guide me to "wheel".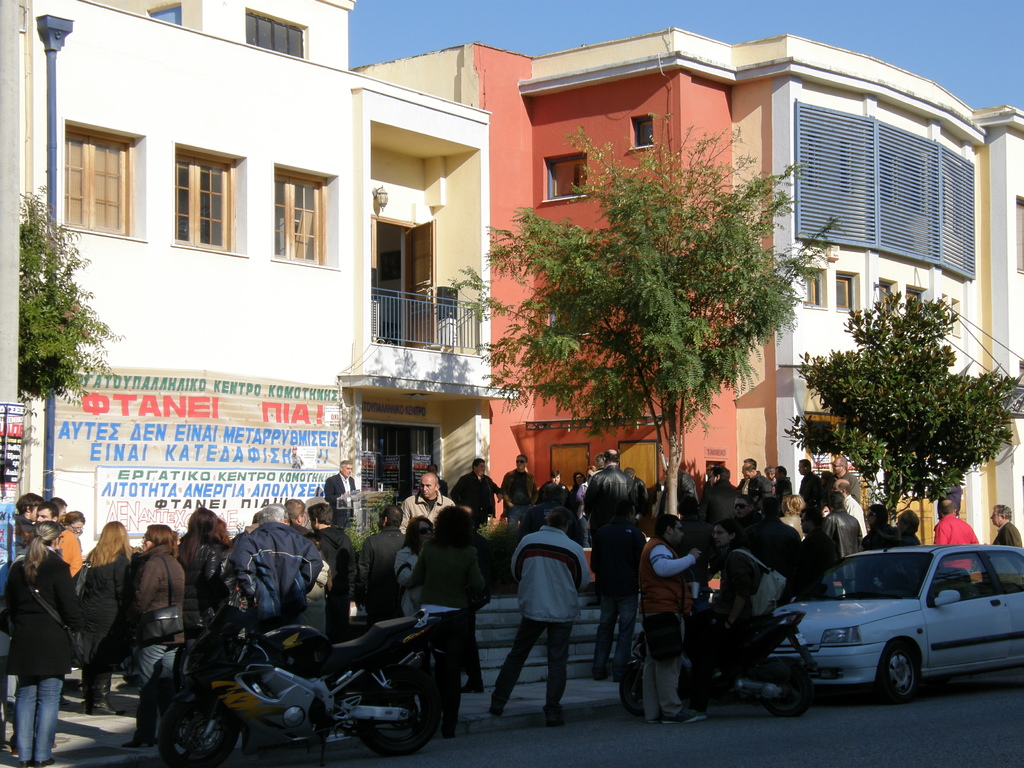
Guidance: 358/662/445/754.
